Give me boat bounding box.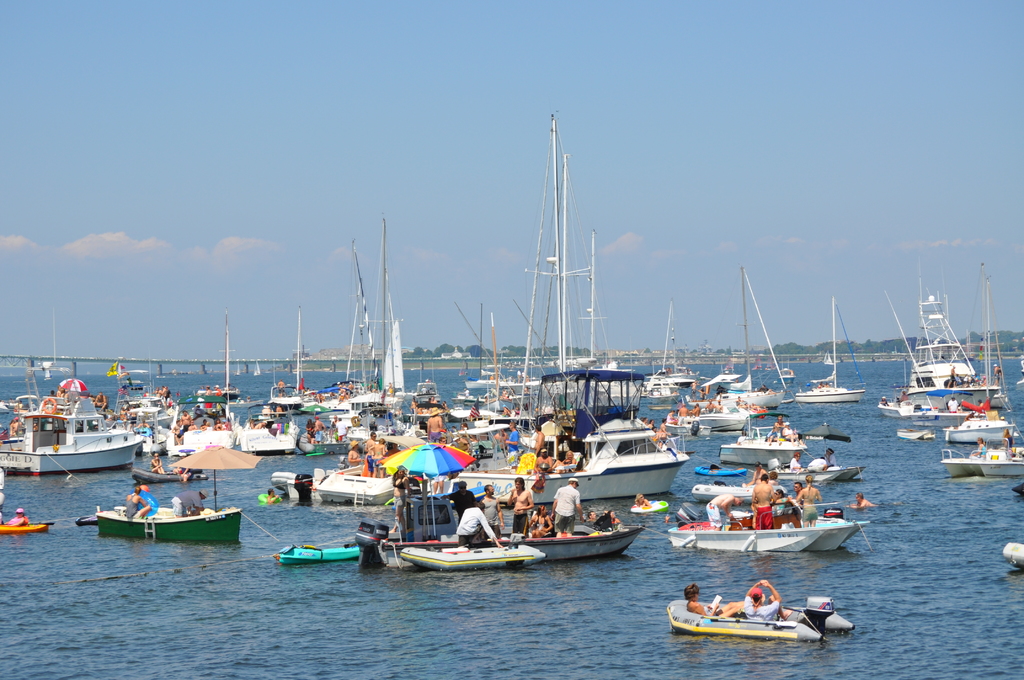
<bbox>0, 518, 50, 533</bbox>.
